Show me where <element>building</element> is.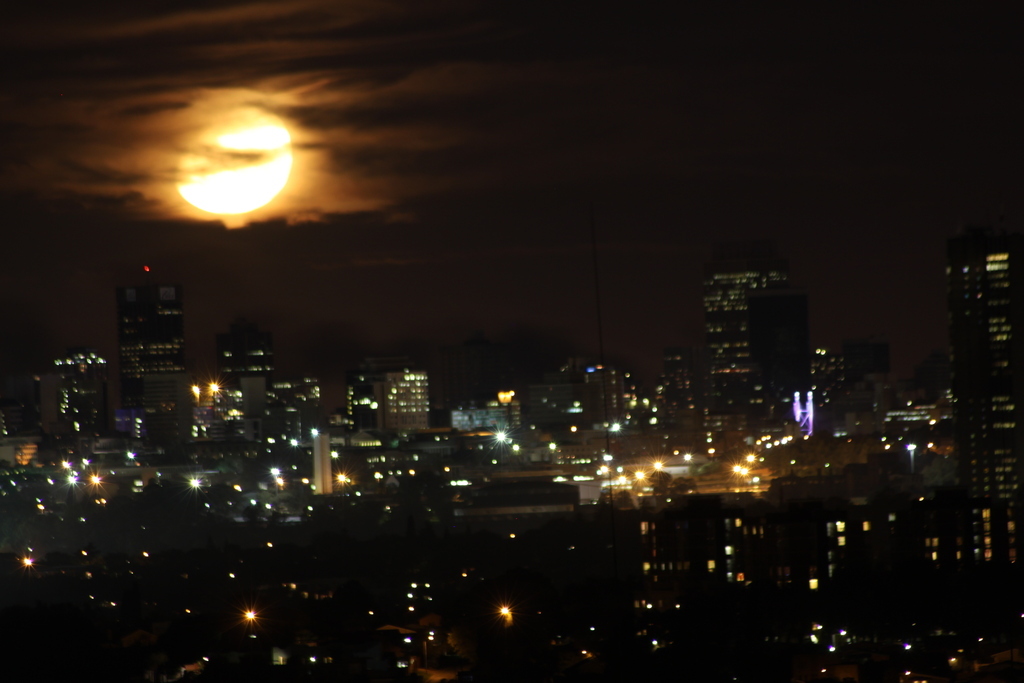
<element>building</element> is at (118,259,184,399).
